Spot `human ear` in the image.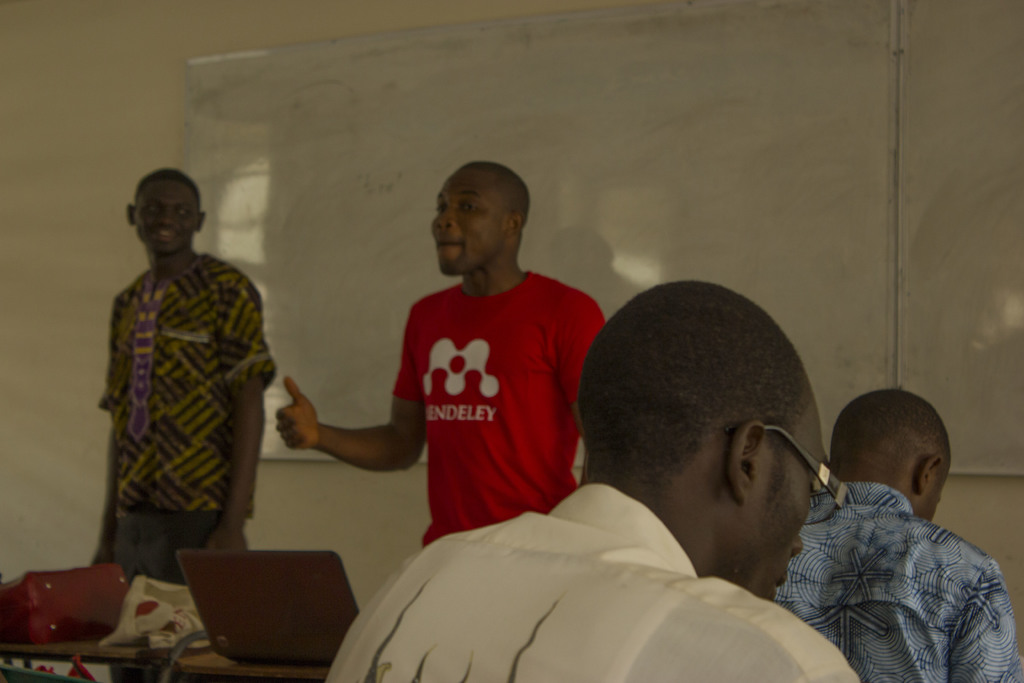
`human ear` found at 125 204 135 223.
